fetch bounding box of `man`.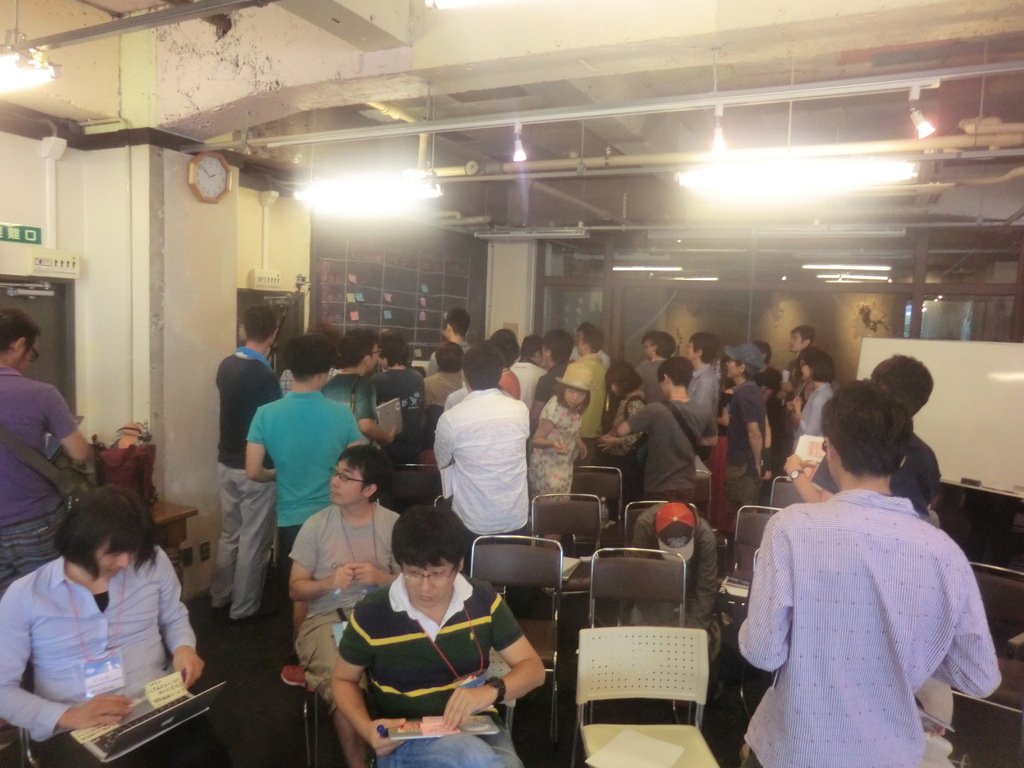
Bbox: <box>780,324,815,399</box>.
